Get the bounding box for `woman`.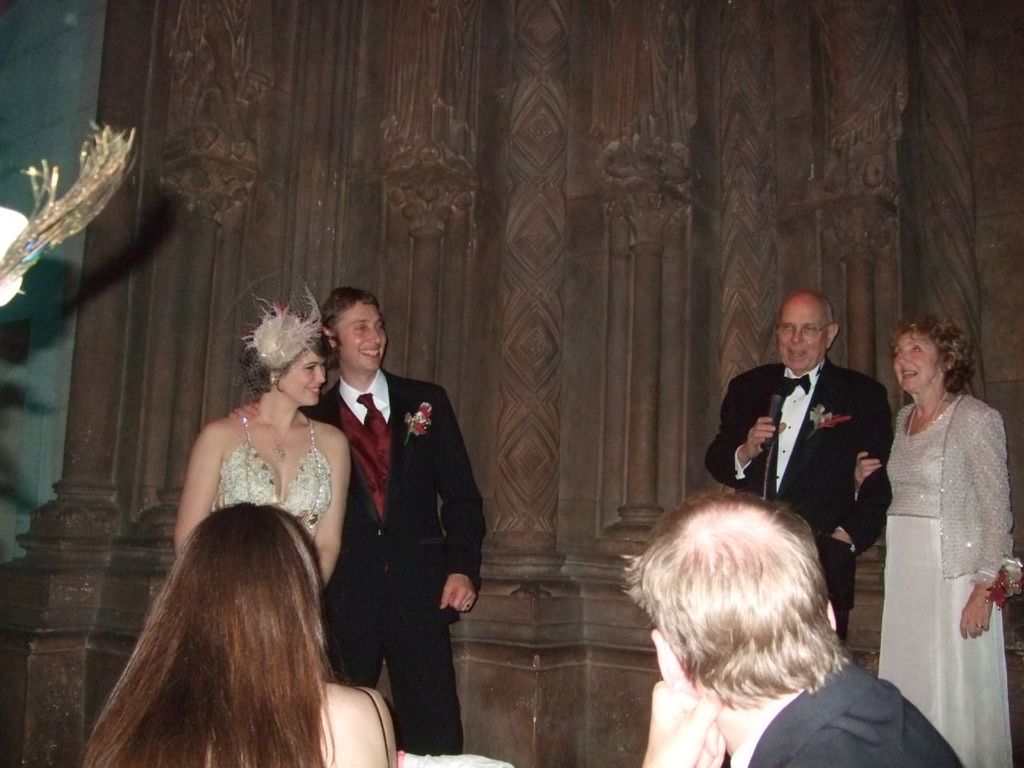
crop(78, 490, 398, 767).
